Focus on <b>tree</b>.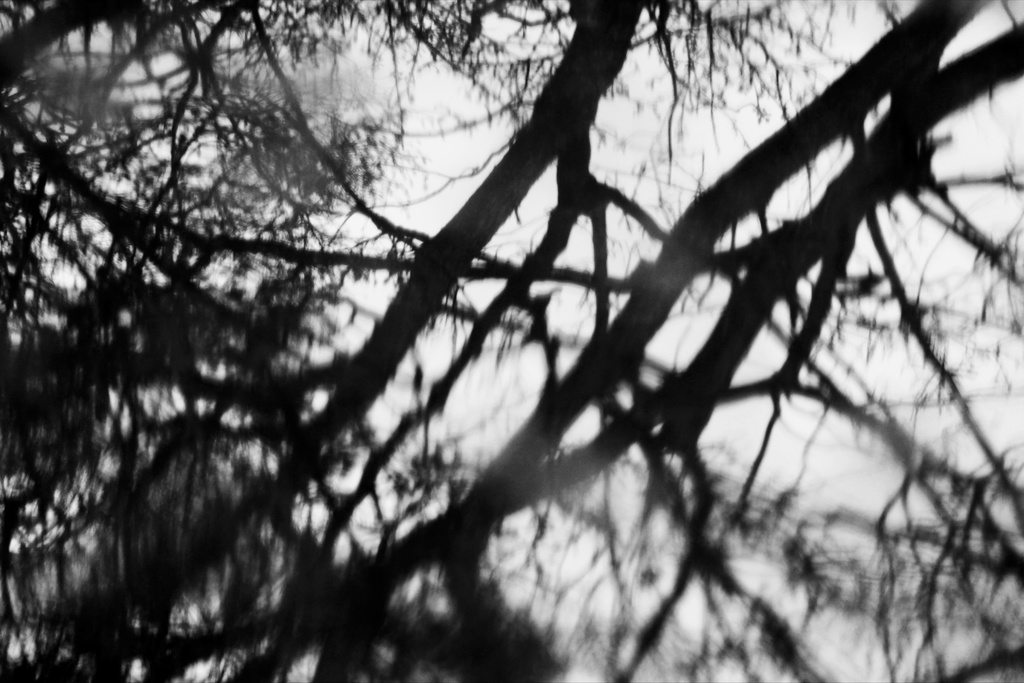
Focused at 0/0/1023/682.
